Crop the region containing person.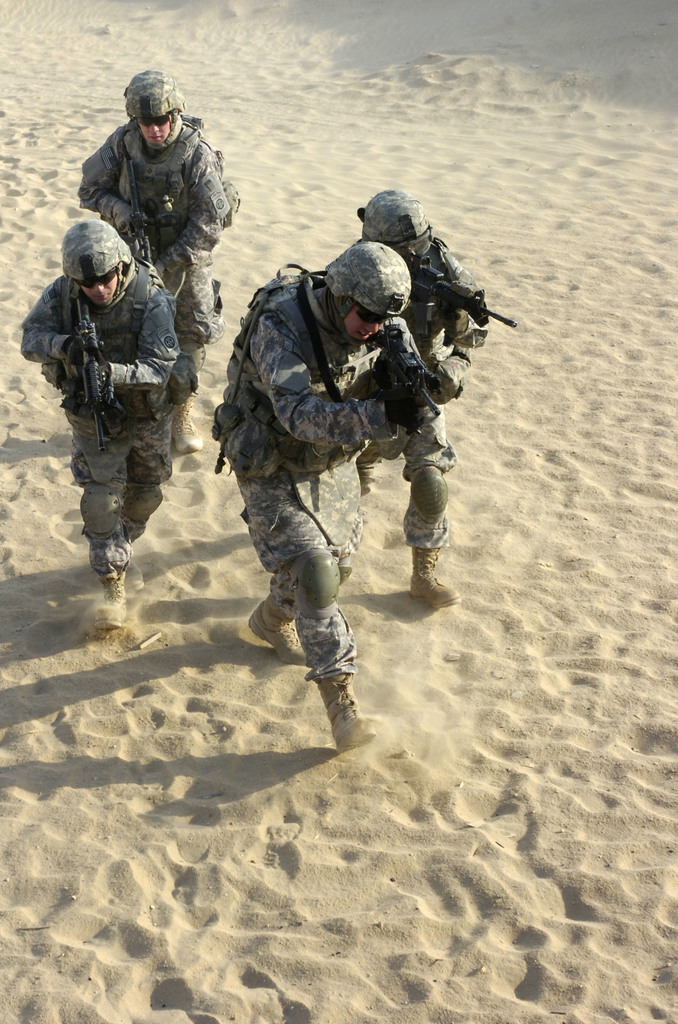
Crop region: 19,218,180,631.
